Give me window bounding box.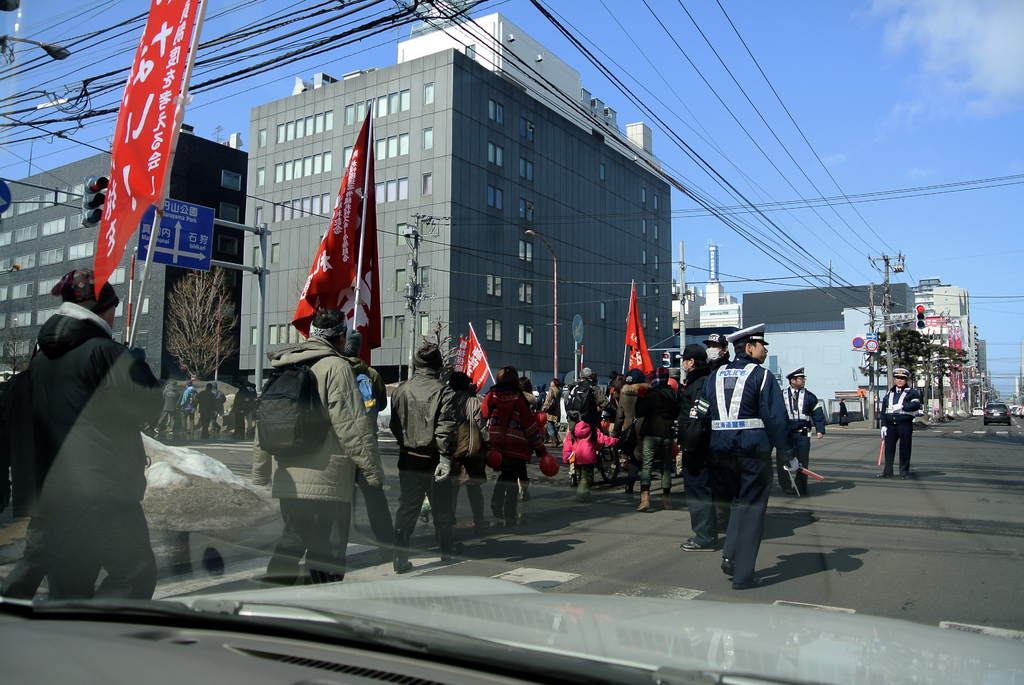
select_region(324, 107, 333, 129).
